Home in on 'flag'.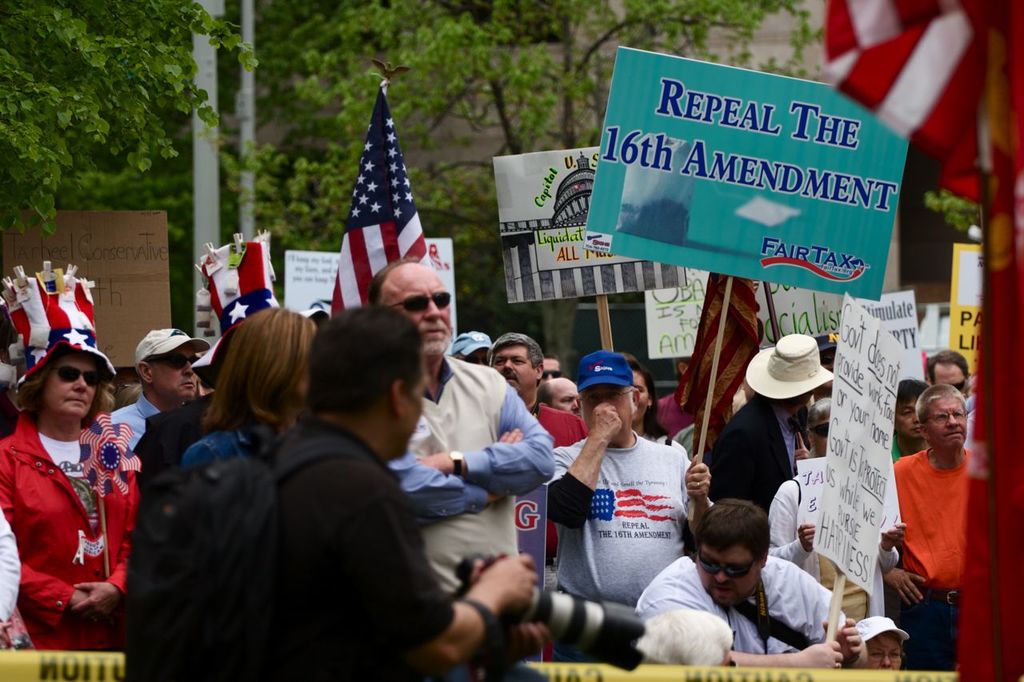
Homed in at pyautogui.locateOnScreen(0, 266, 110, 365).
